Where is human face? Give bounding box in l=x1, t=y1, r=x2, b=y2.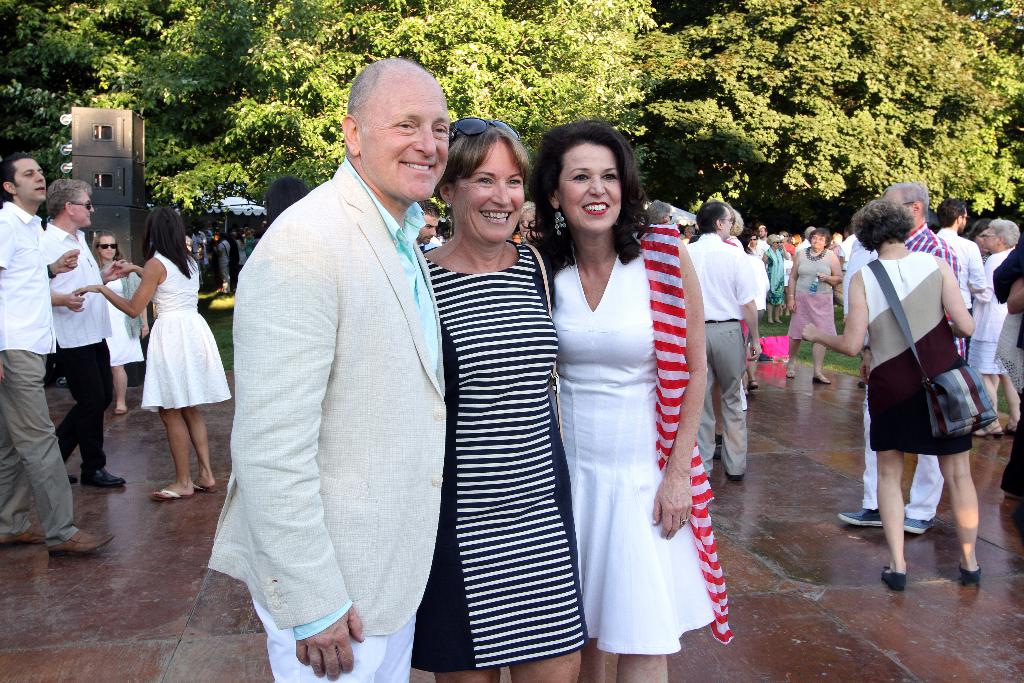
l=99, t=236, r=116, b=257.
